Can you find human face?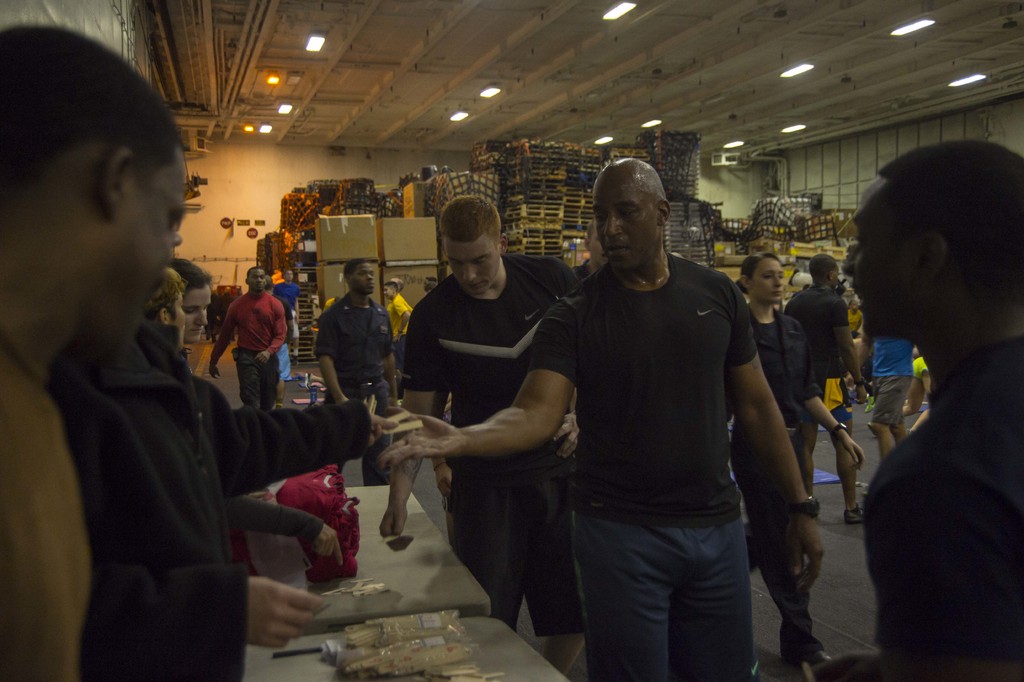
Yes, bounding box: x1=589, y1=174, x2=655, y2=266.
